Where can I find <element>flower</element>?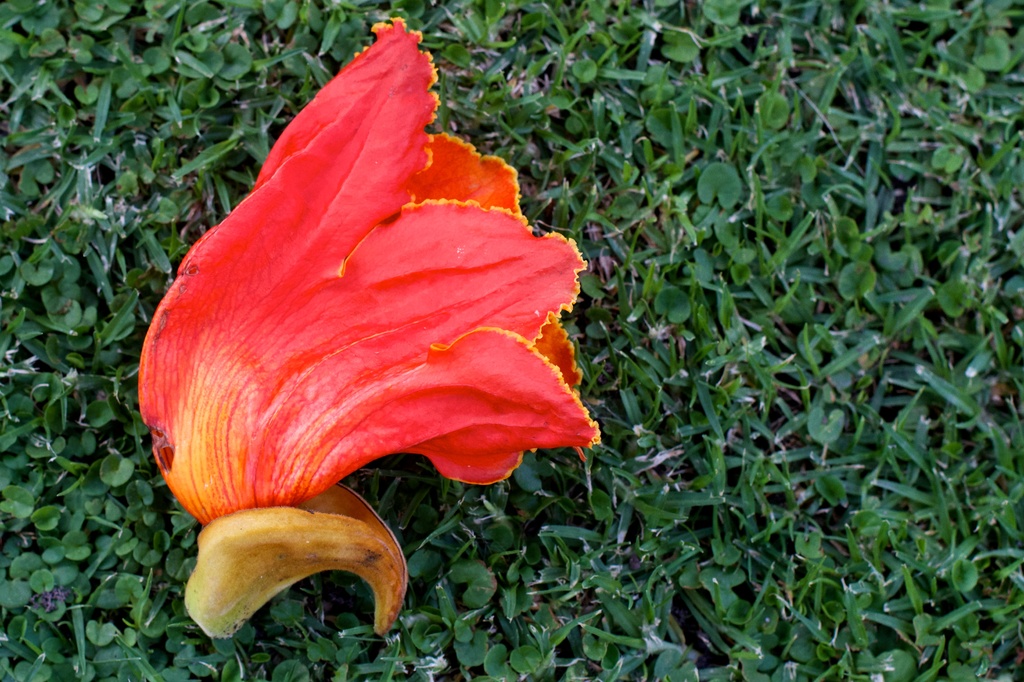
You can find it at 138:66:552:563.
